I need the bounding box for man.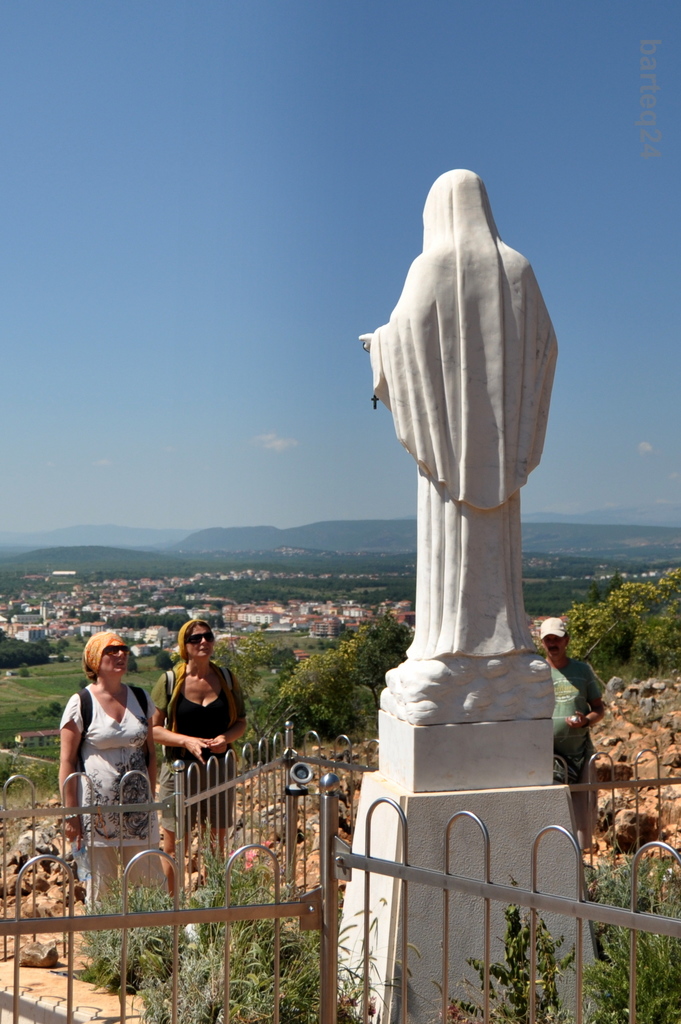
Here it is: <region>355, 169, 563, 662</region>.
